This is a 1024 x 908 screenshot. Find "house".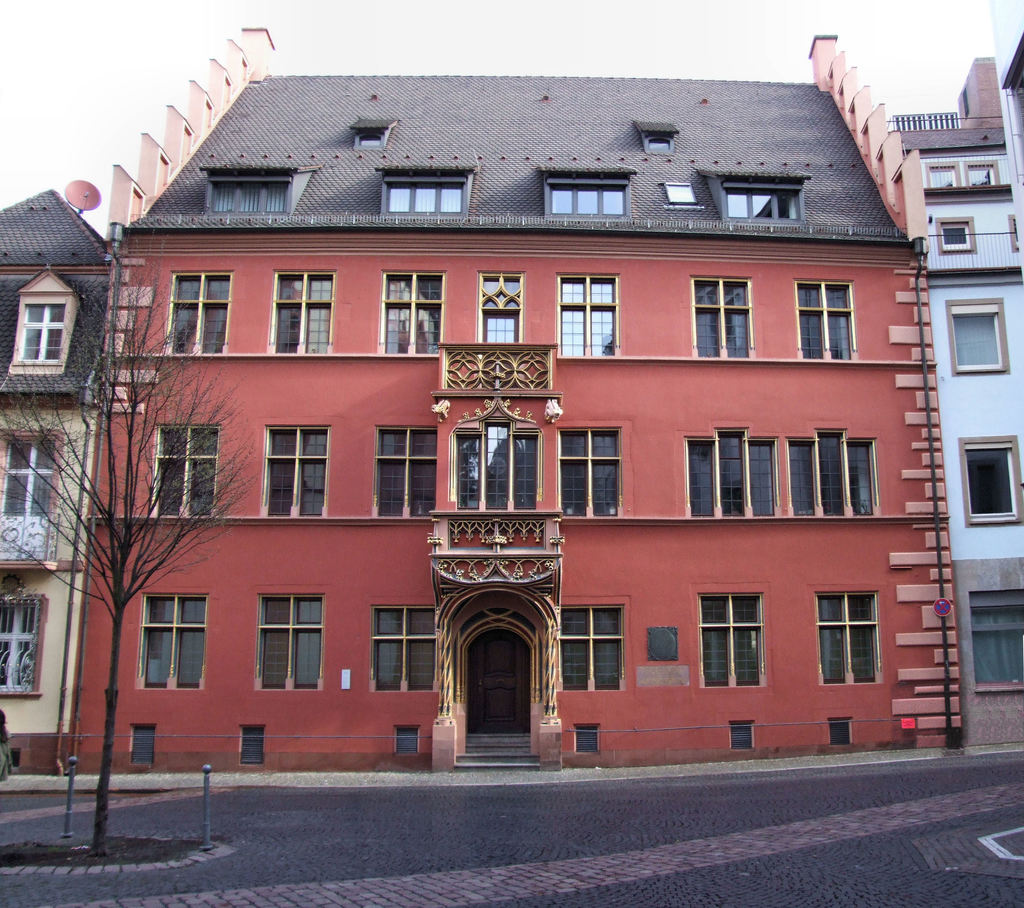
Bounding box: (0, 183, 114, 774).
